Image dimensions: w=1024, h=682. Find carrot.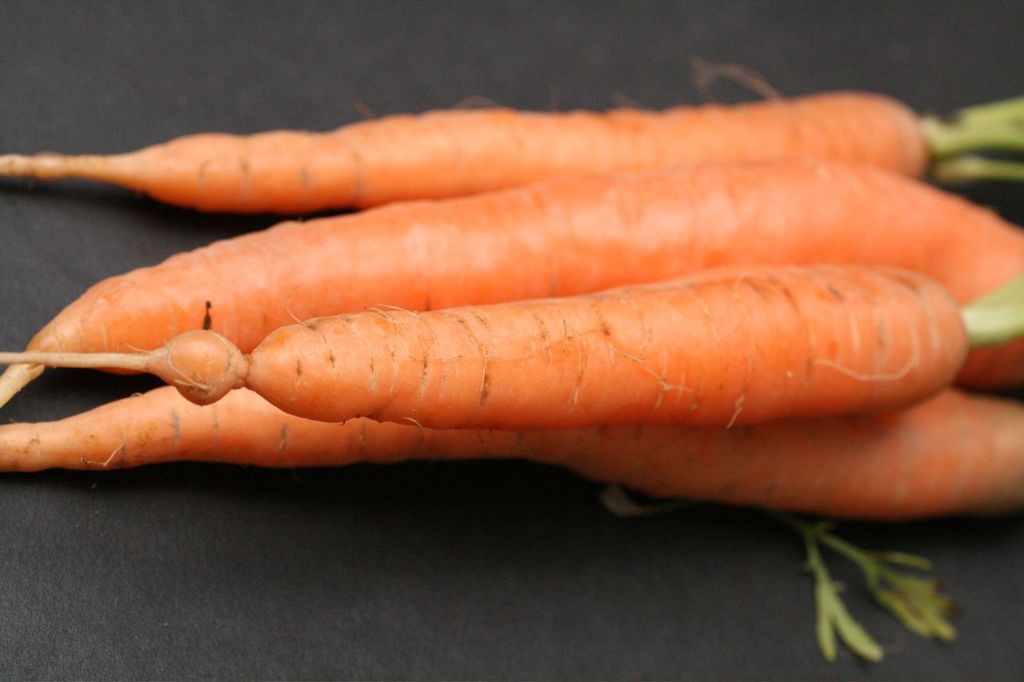
x1=0 y1=259 x2=1023 y2=434.
